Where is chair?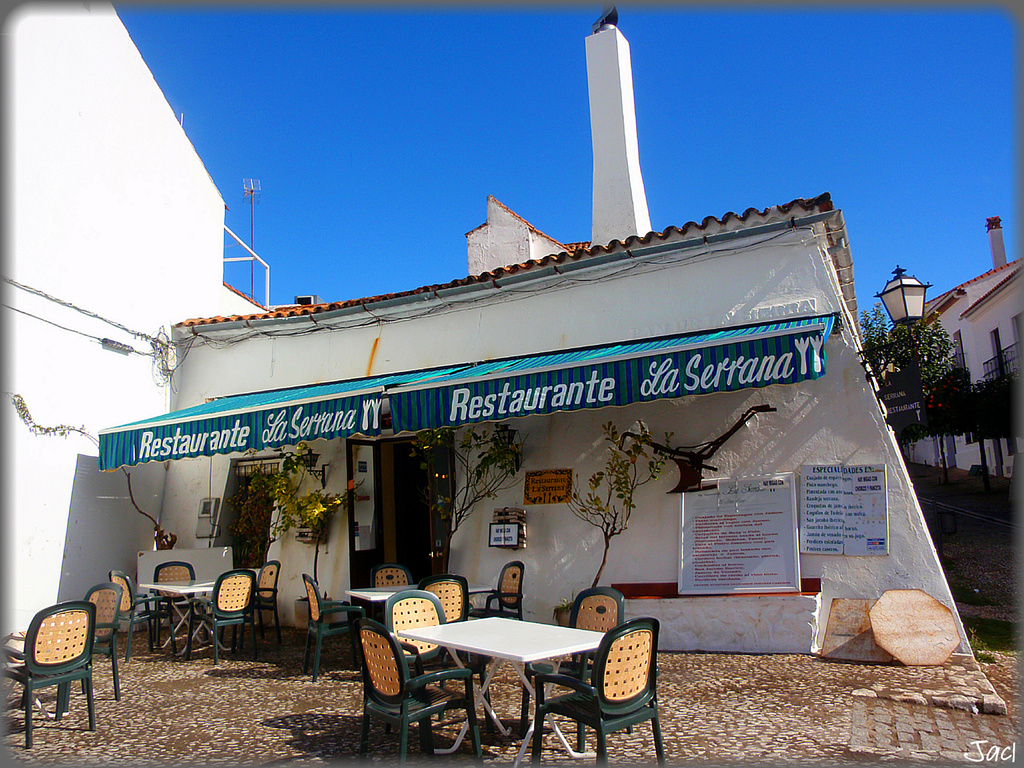
BBox(150, 559, 193, 652).
